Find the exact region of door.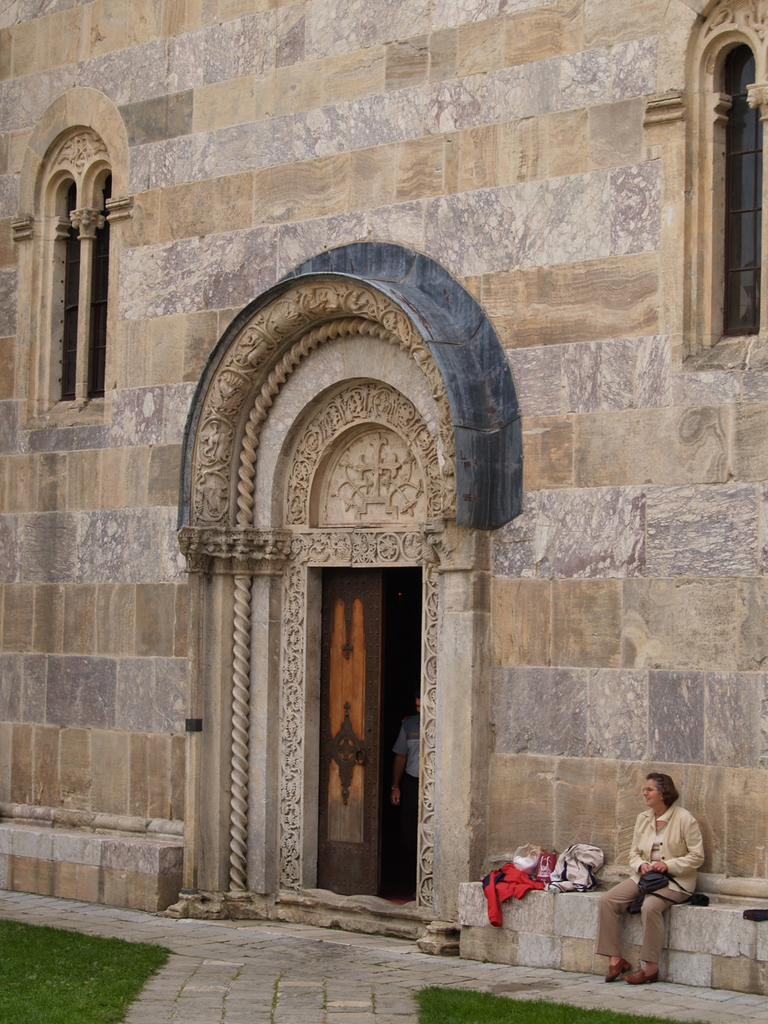
Exact region: crop(285, 484, 452, 928).
